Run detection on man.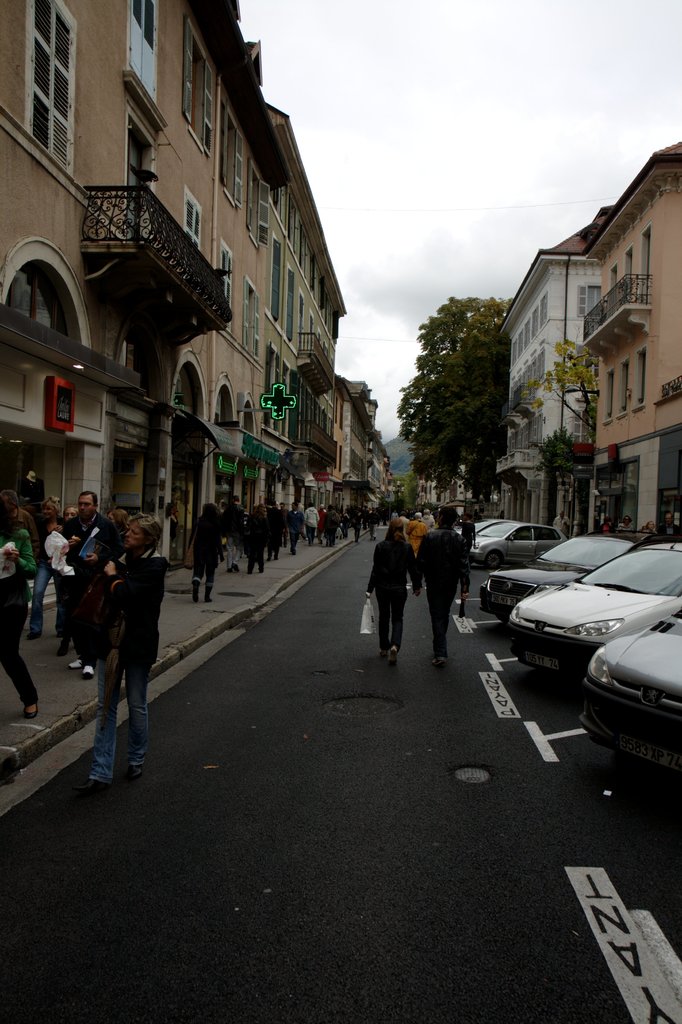
Result: left=416, top=508, right=470, bottom=668.
